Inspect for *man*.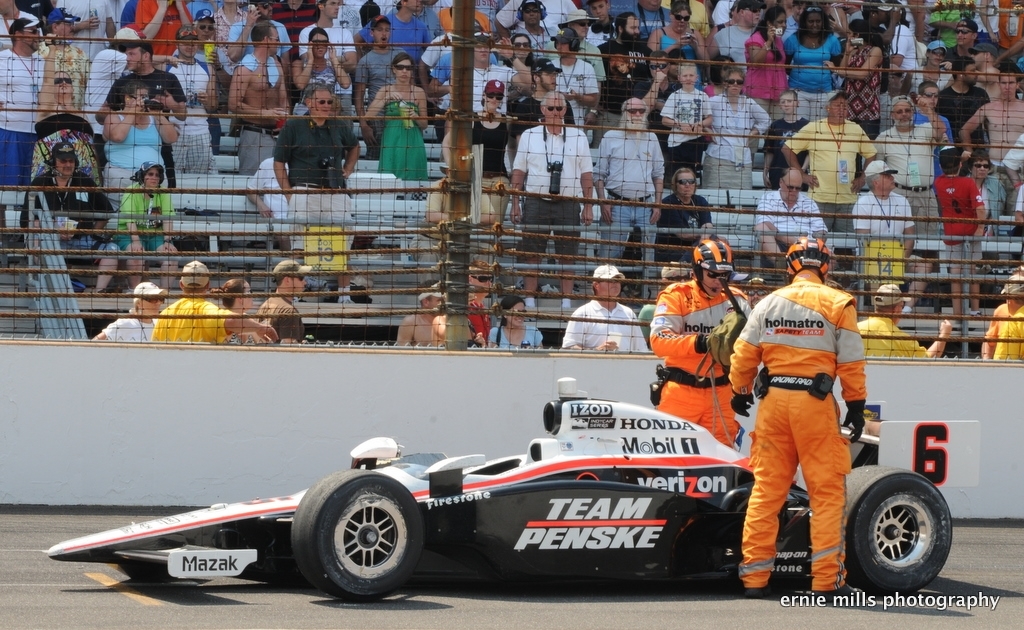
Inspection: box(858, 163, 930, 316).
